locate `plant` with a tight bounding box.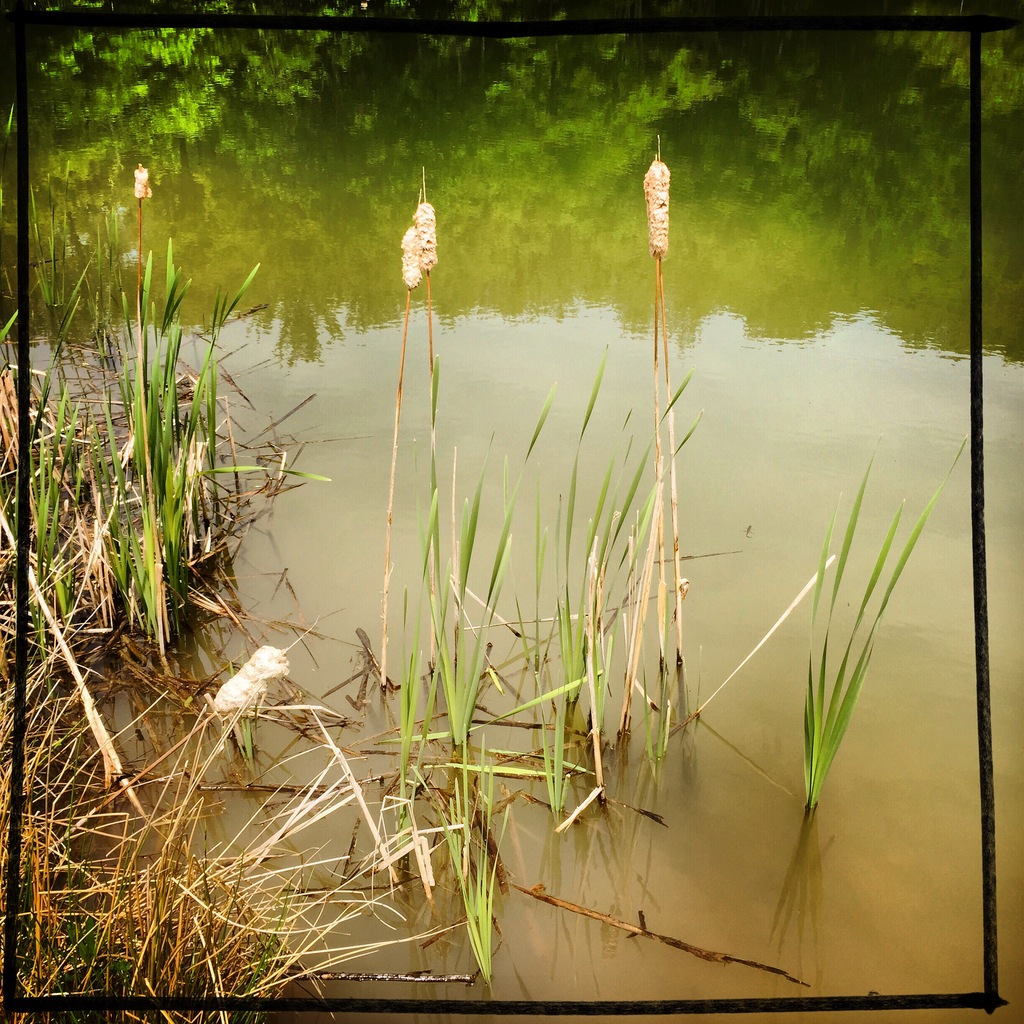
left=29, top=152, right=371, bottom=887.
